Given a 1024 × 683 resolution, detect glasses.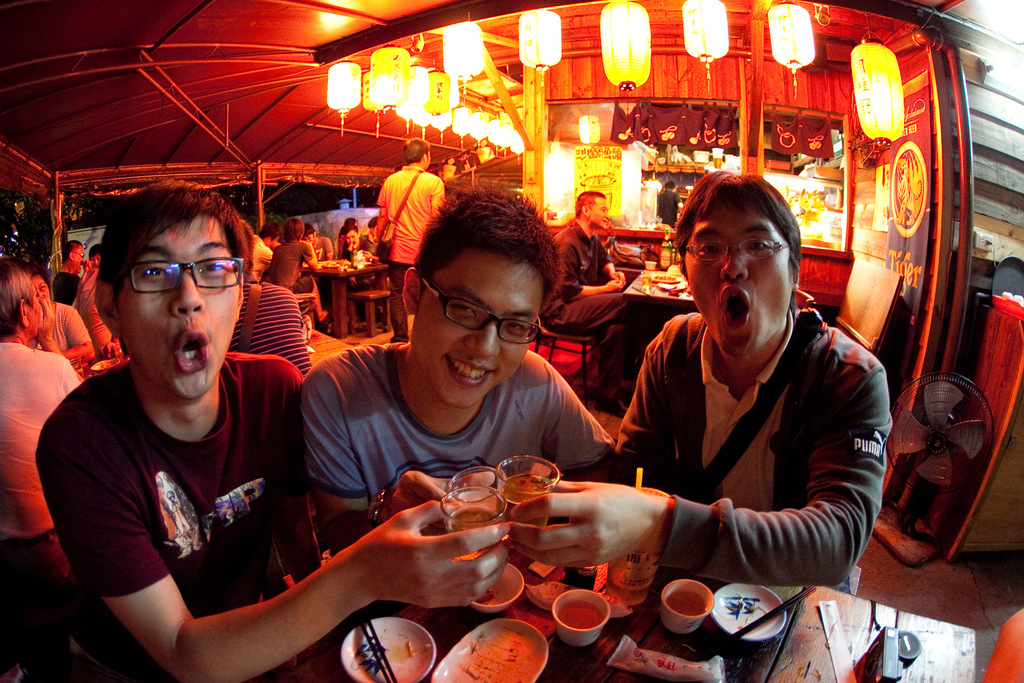
428:276:541:345.
